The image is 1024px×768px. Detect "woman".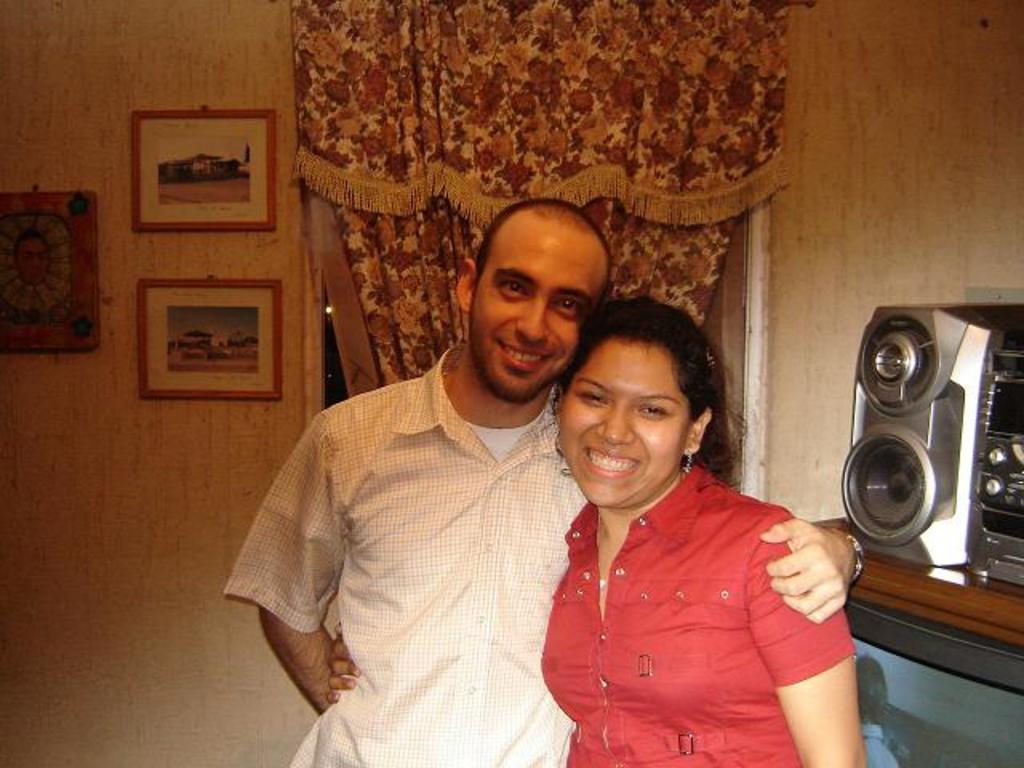
Detection: (522, 275, 843, 765).
